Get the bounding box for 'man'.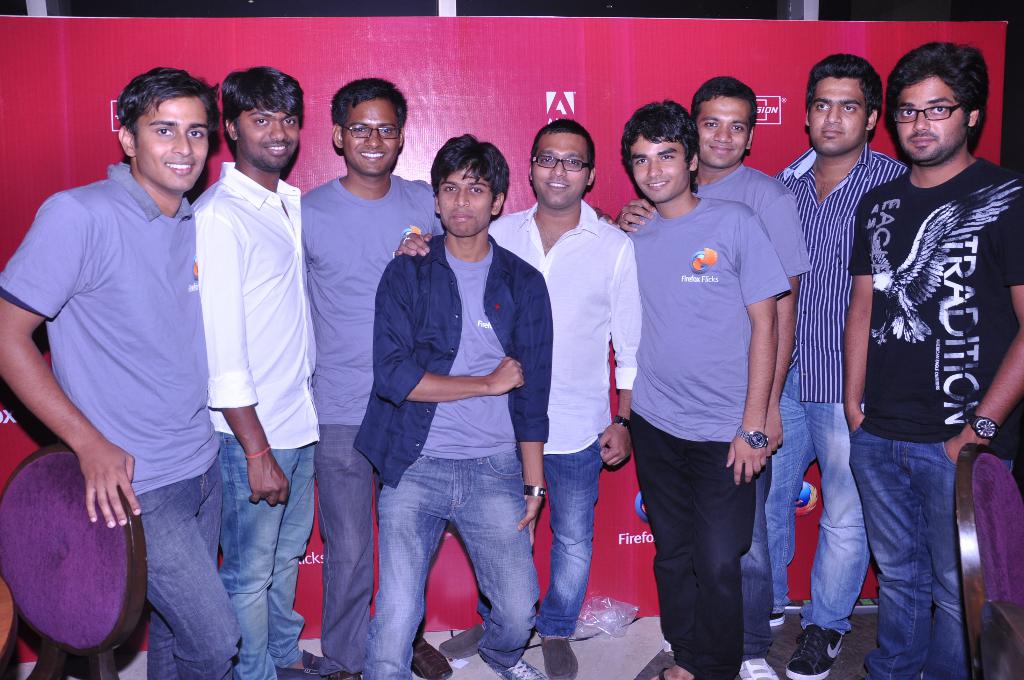
{"x1": 781, "y1": 42, "x2": 909, "y2": 676}.
